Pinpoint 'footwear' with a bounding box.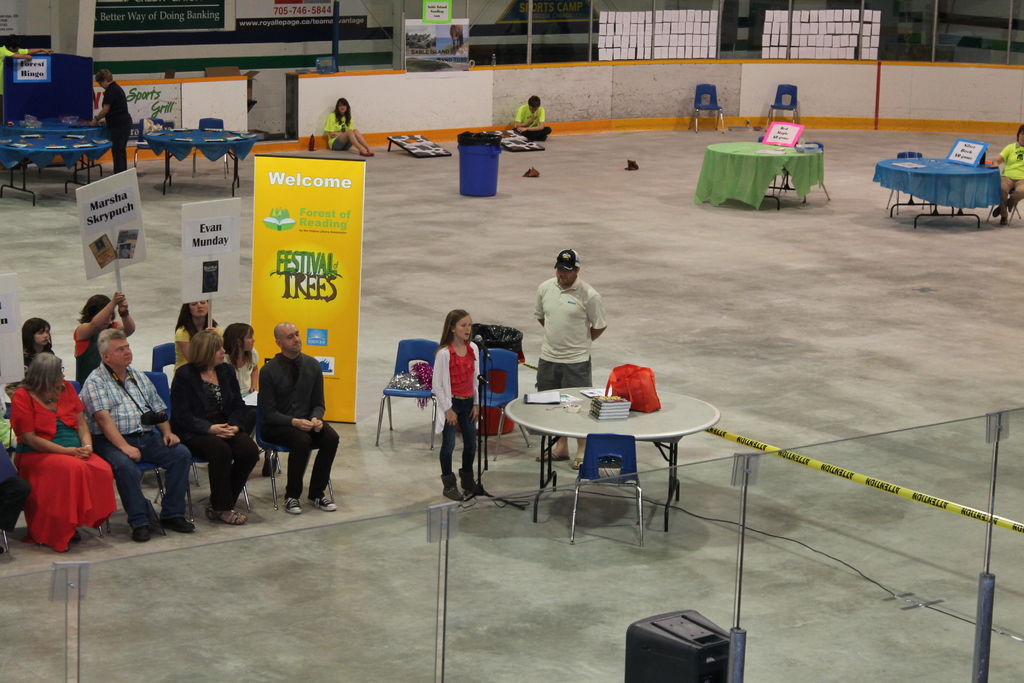
[457, 473, 481, 491].
